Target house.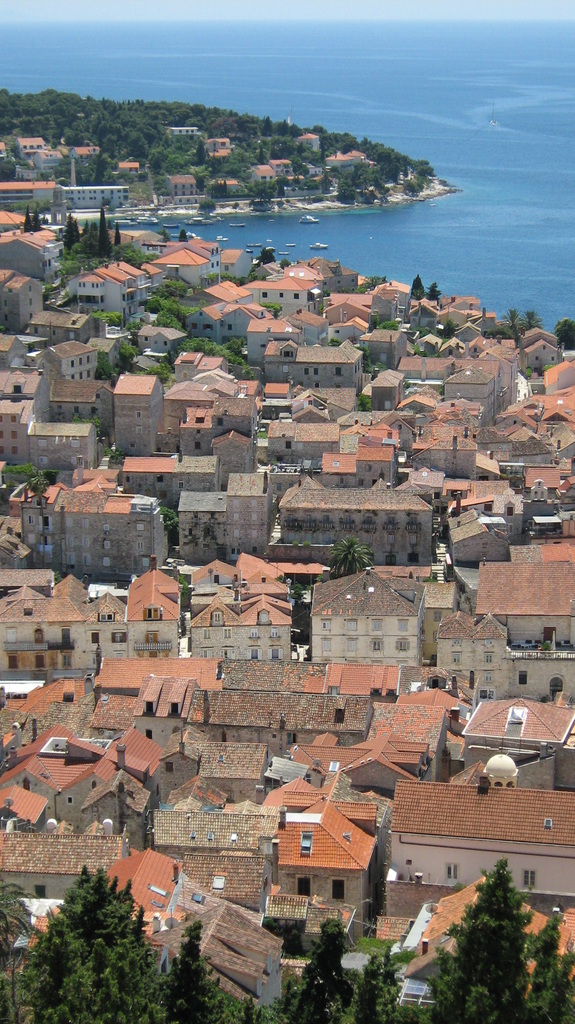
Target region: box(537, 353, 574, 392).
